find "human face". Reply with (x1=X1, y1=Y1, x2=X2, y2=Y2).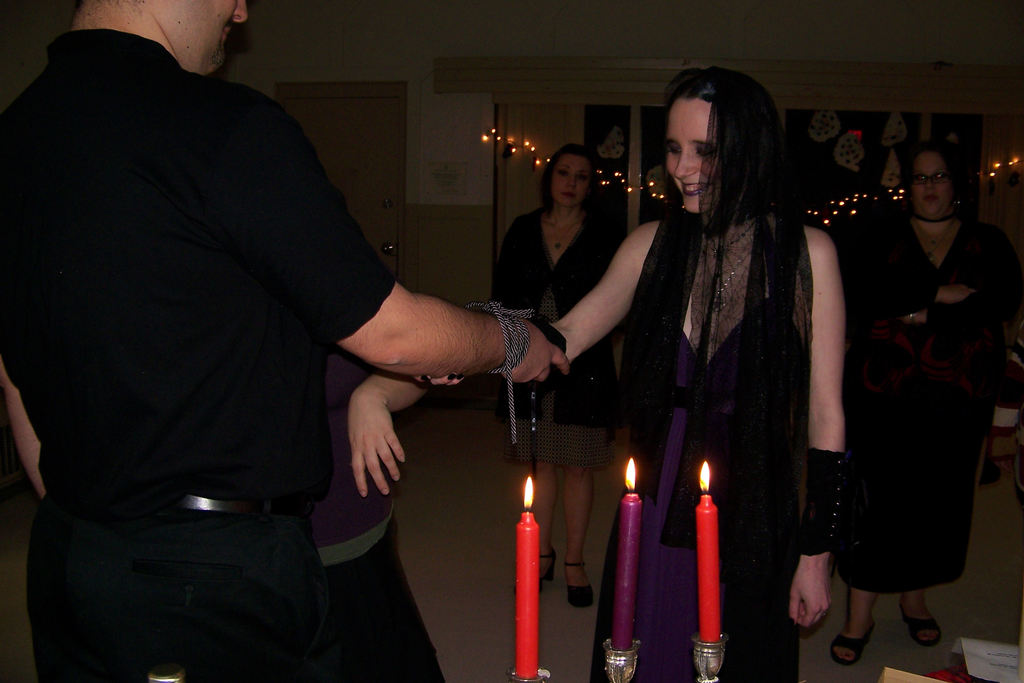
(x1=665, y1=86, x2=715, y2=212).
